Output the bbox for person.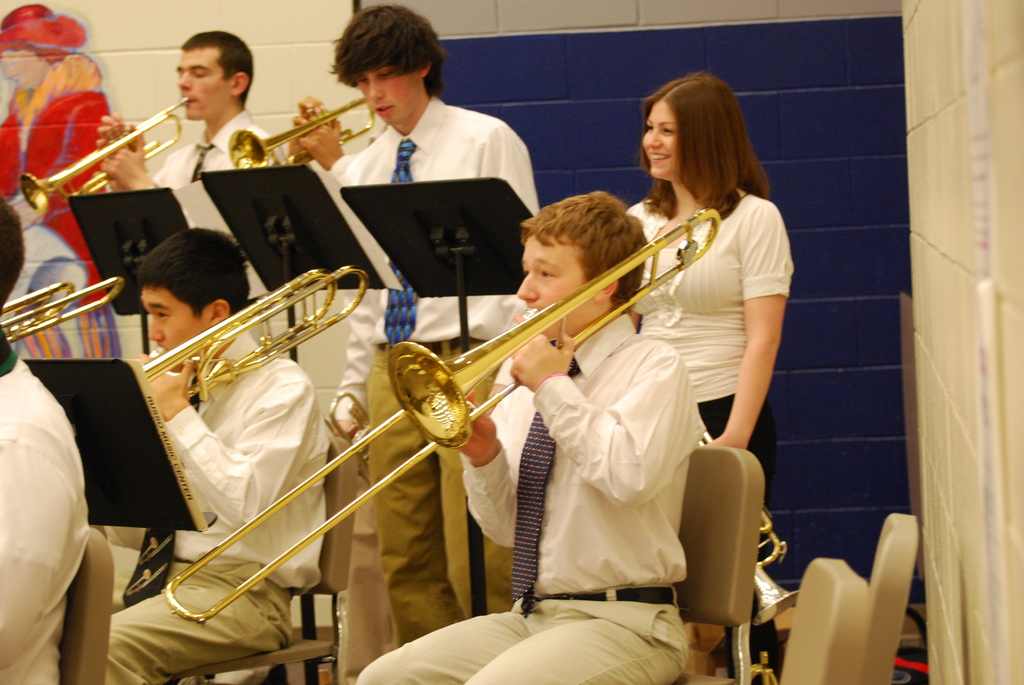
<bbox>97, 28, 286, 346</bbox>.
